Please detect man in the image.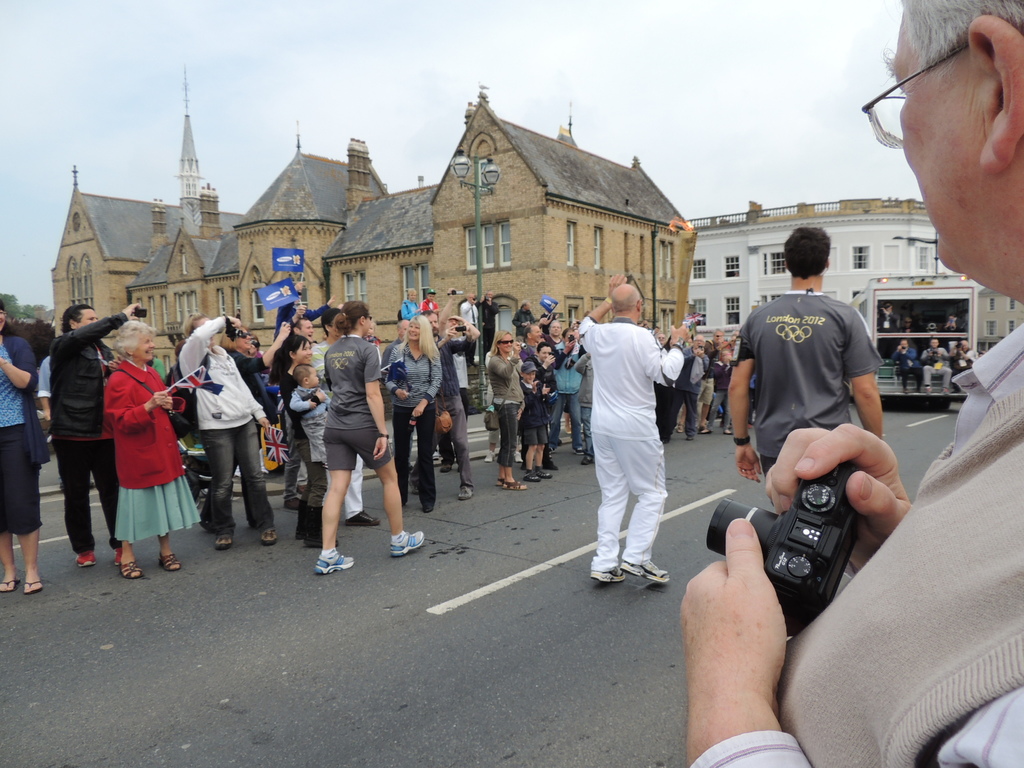
<region>728, 226, 879, 509</region>.
